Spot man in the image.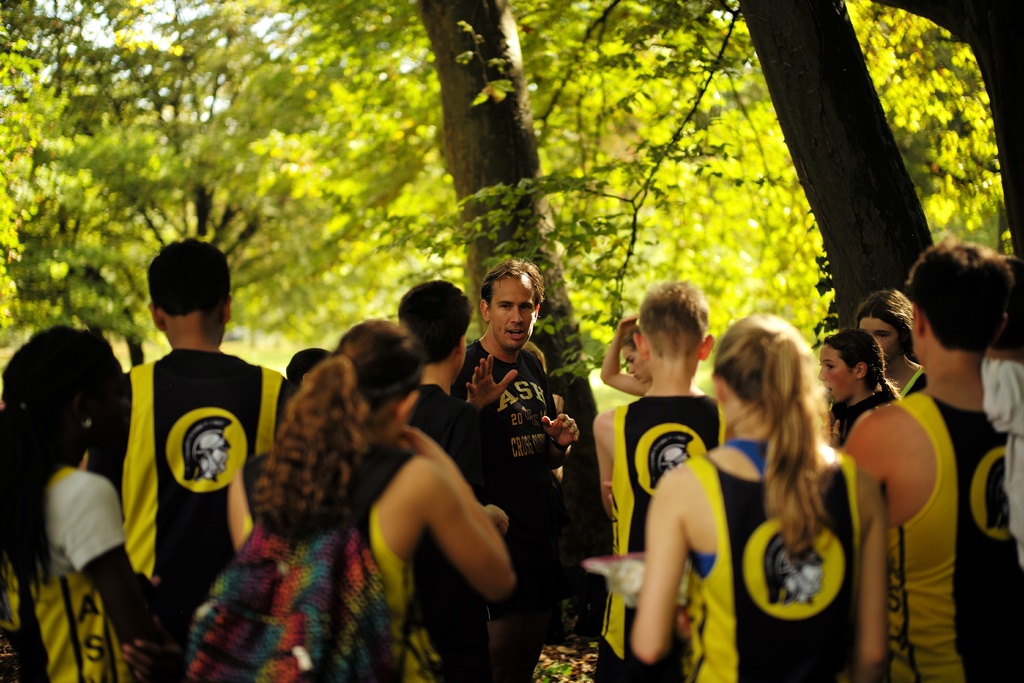
man found at detection(457, 268, 580, 666).
